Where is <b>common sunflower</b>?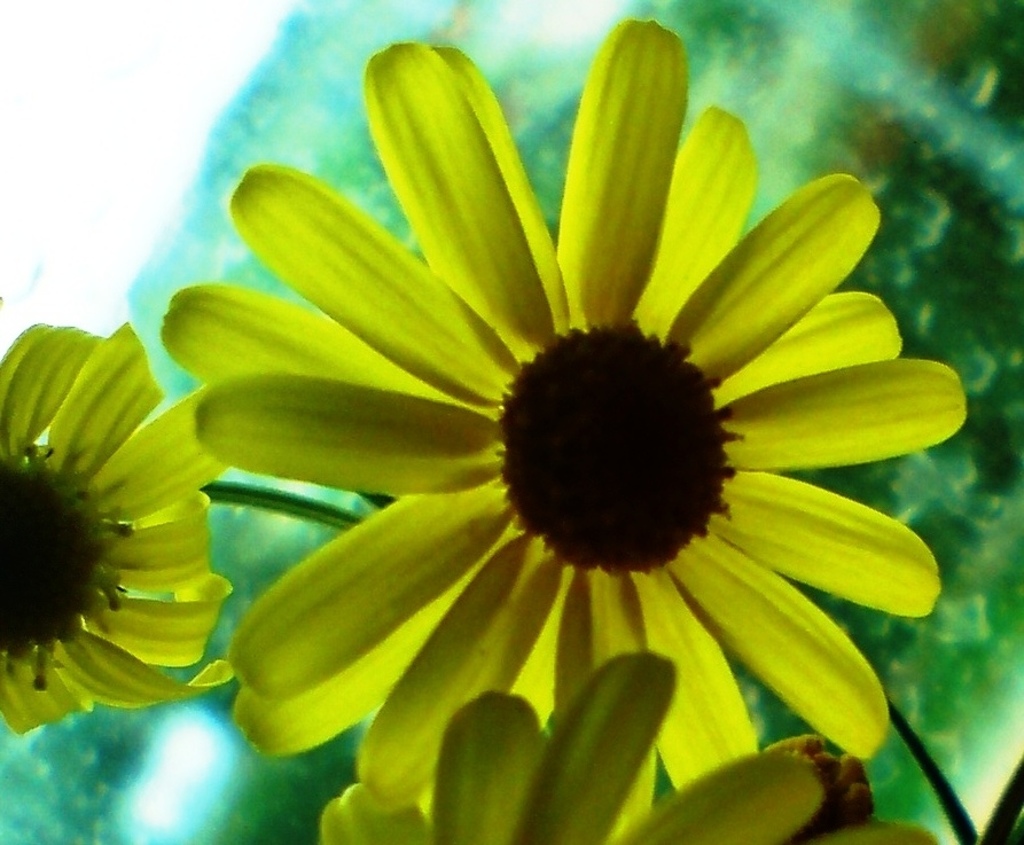
BBox(322, 650, 946, 844).
